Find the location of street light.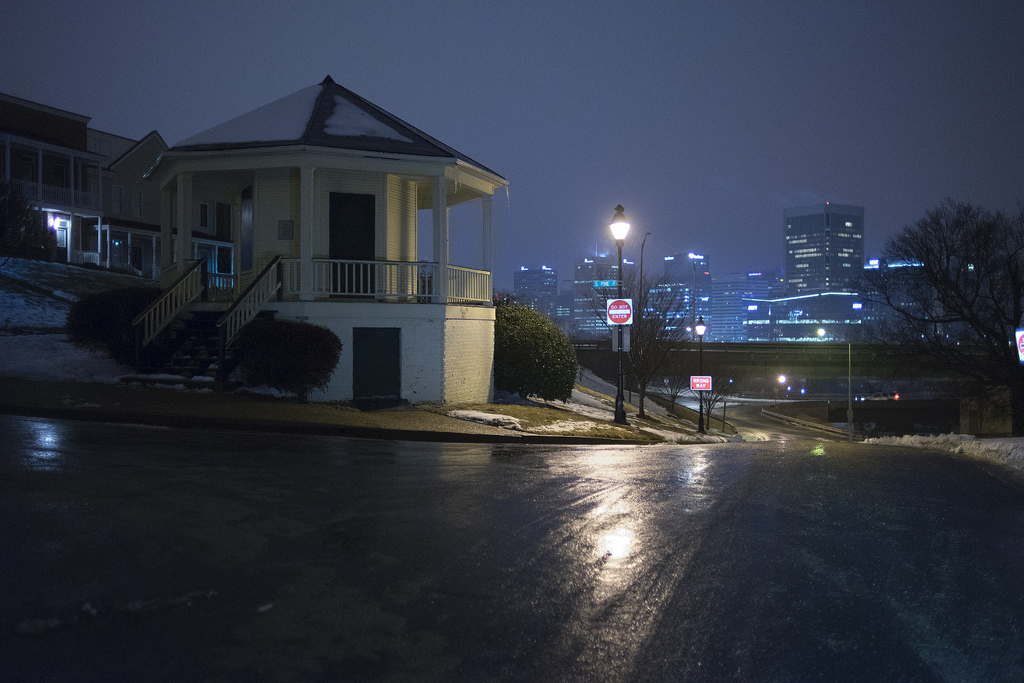
Location: detection(813, 321, 855, 437).
